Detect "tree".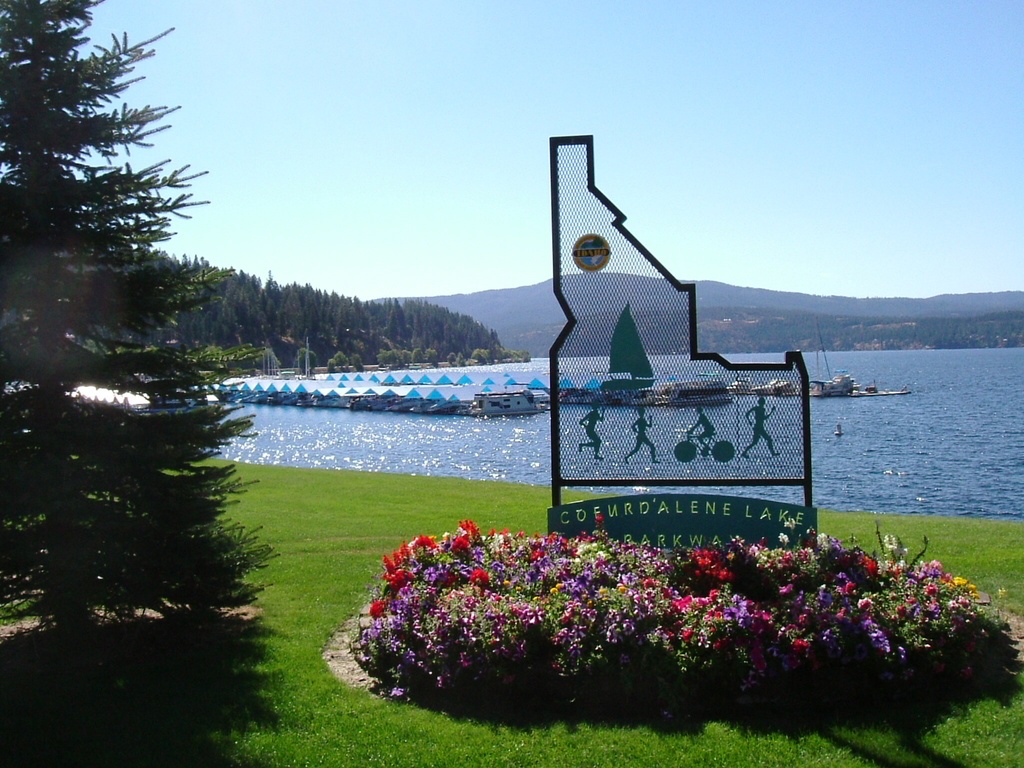
Detected at (left=24, top=28, right=258, bottom=684).
